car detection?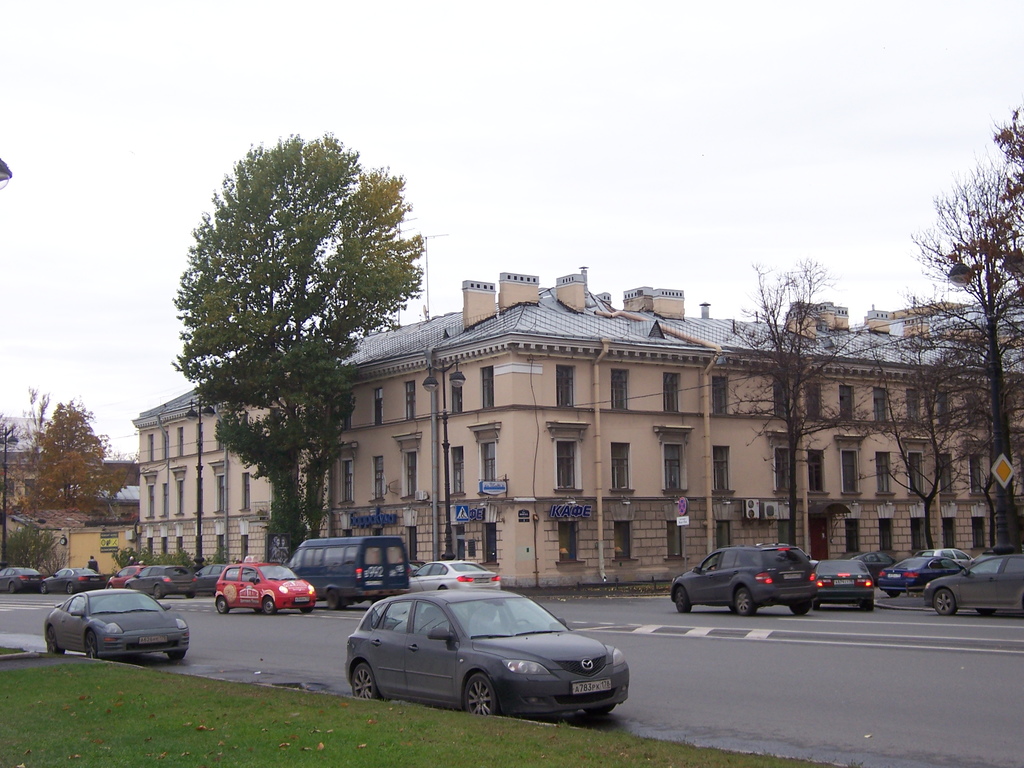
bbox=[813, 550, 874, 610]
